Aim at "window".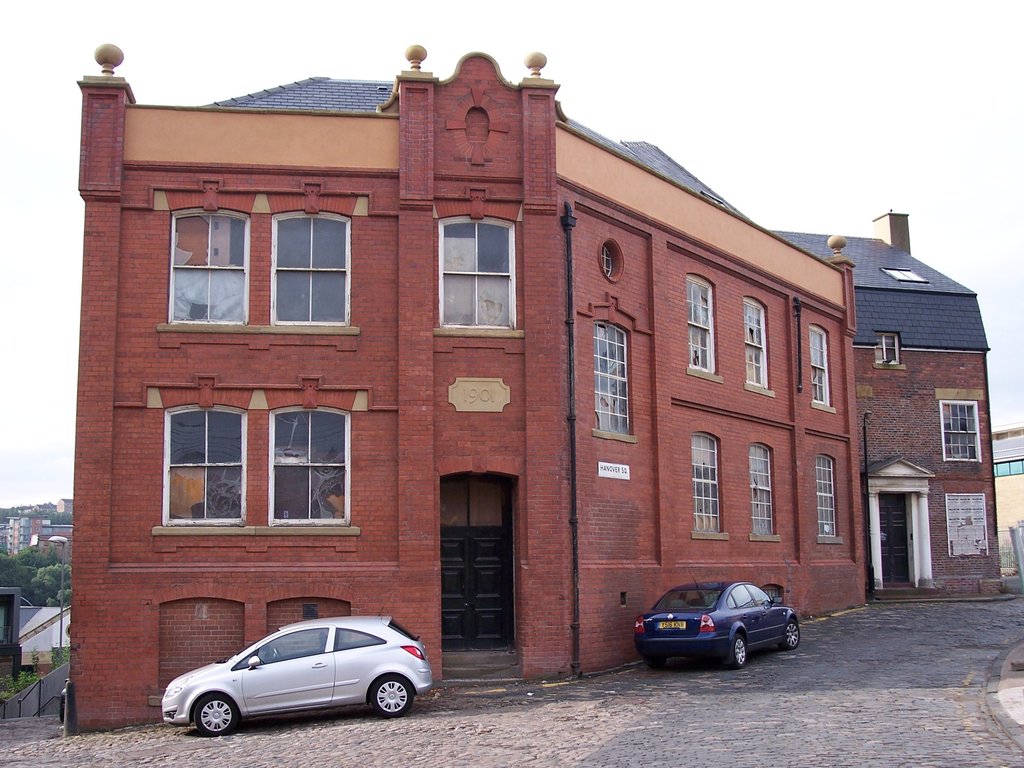
Aimed at detection(161, 399, 248, 524).
